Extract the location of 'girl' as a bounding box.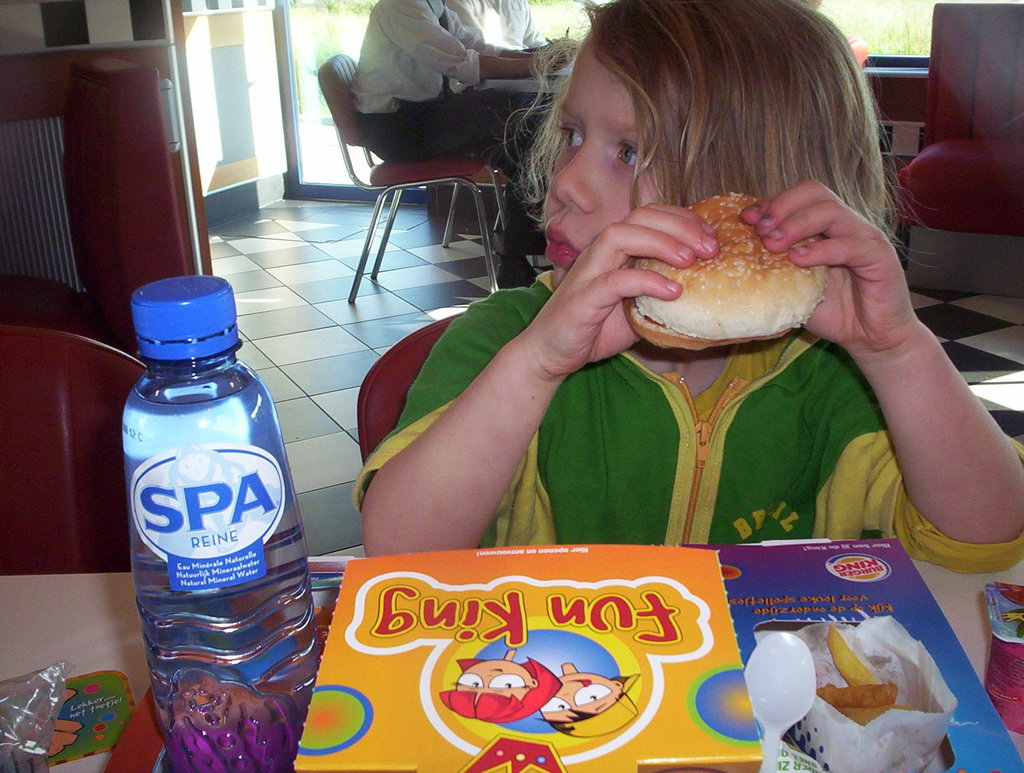
[349, 0, 1023, 574].
